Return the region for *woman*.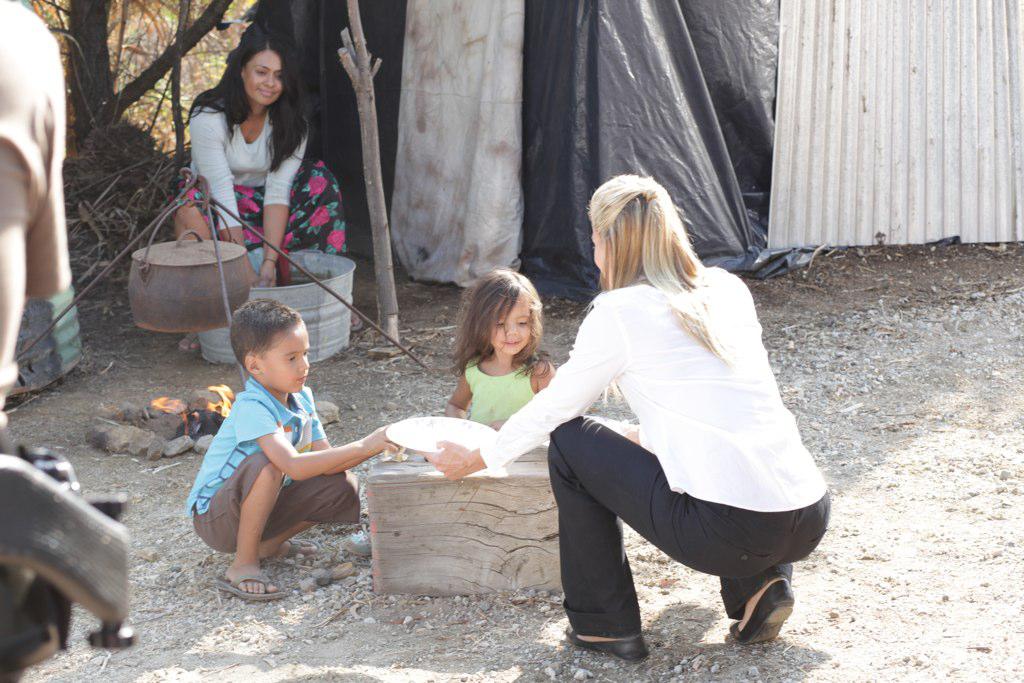
170 28 364 357.
